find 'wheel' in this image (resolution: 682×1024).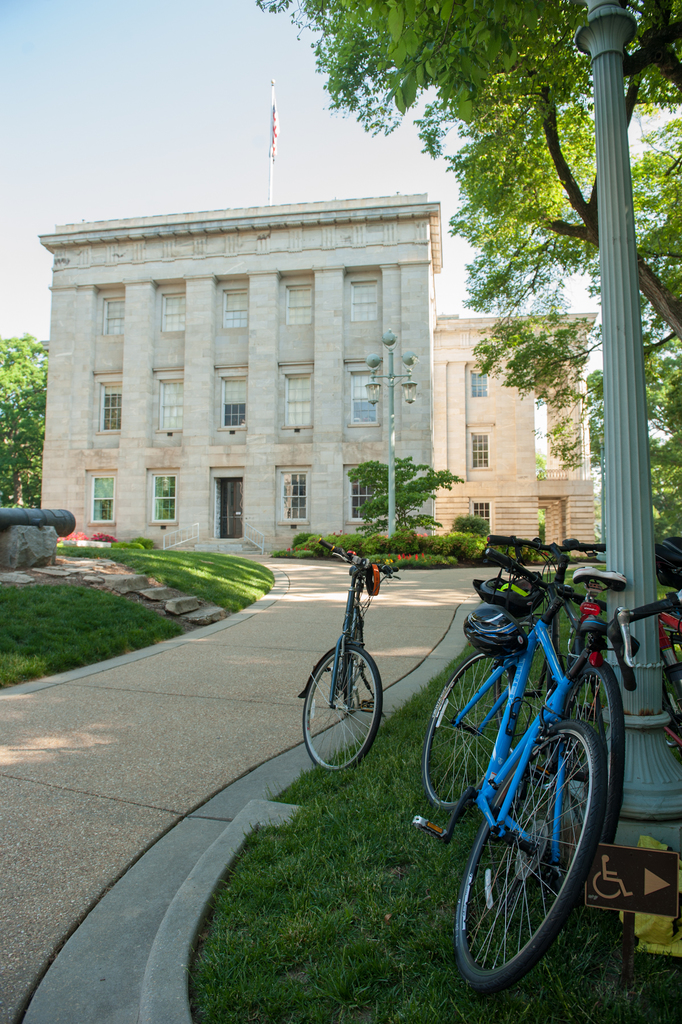
bbox(495, 617, 561, 753).
